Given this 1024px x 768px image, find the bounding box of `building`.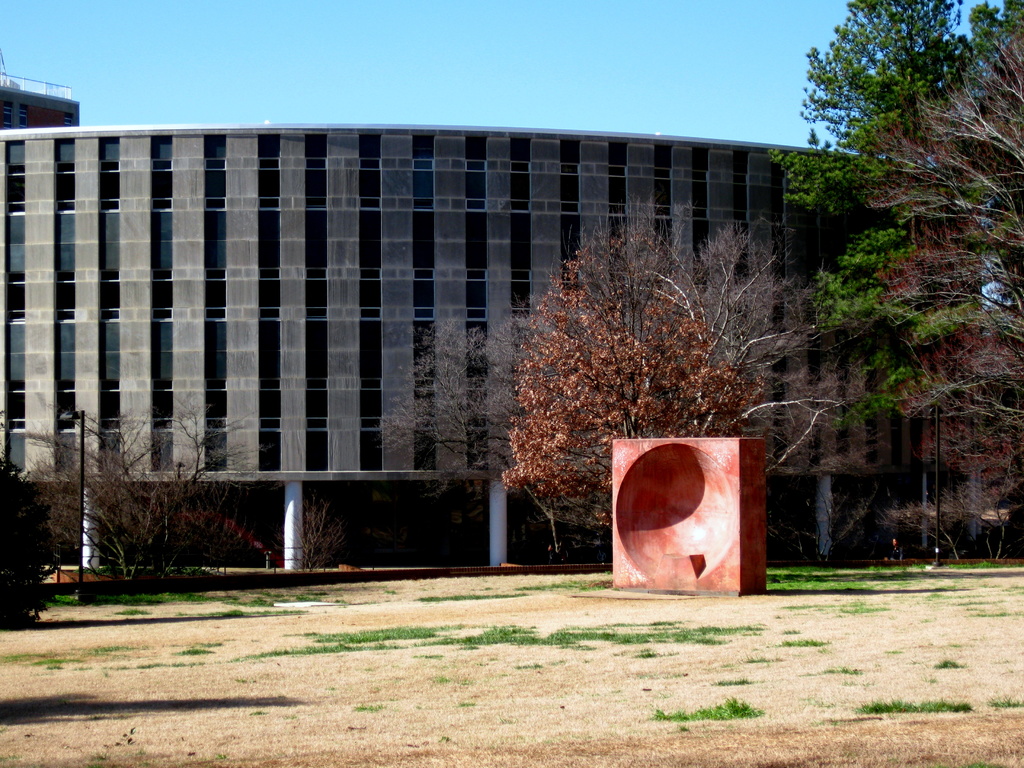
[x1=0, y1=54, x2=79, y2=131].
